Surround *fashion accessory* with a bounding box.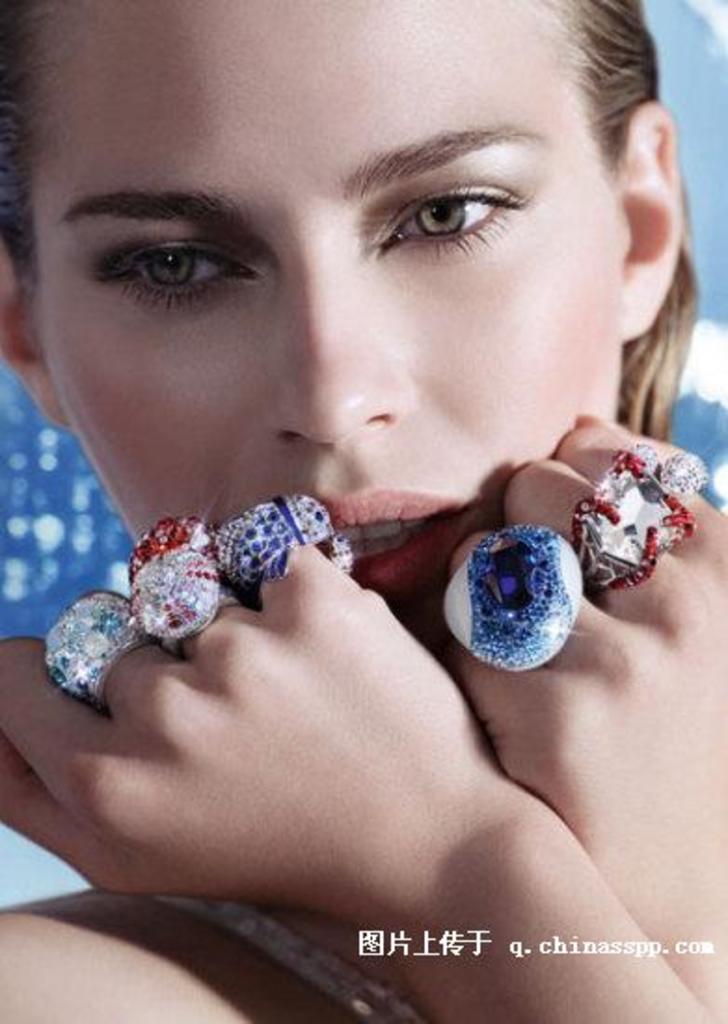
pyautogui.locateOnScreen(220, 488, 357, 601).
